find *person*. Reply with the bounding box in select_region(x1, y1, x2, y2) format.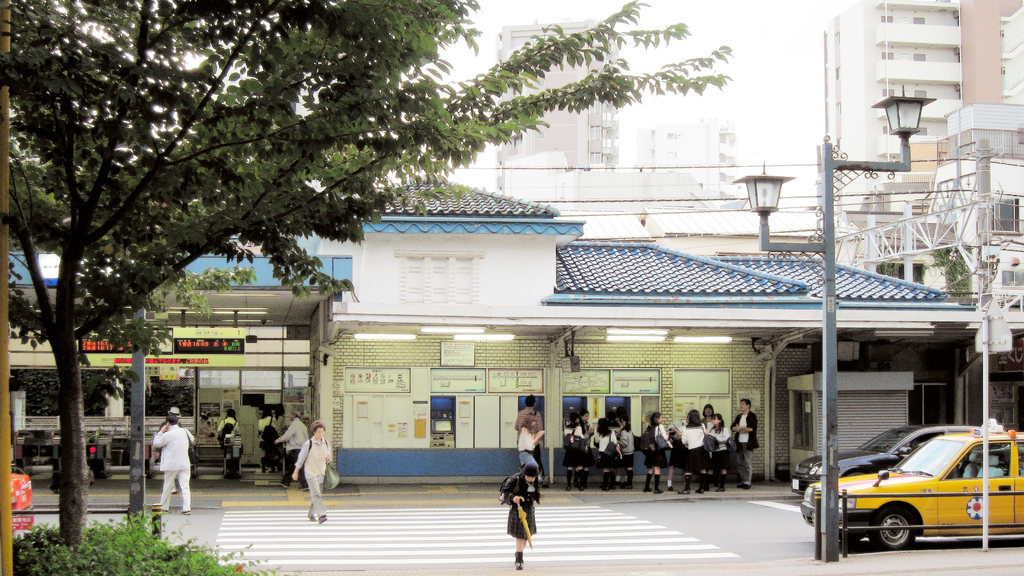
select_region(275, 412, 310, 493).
